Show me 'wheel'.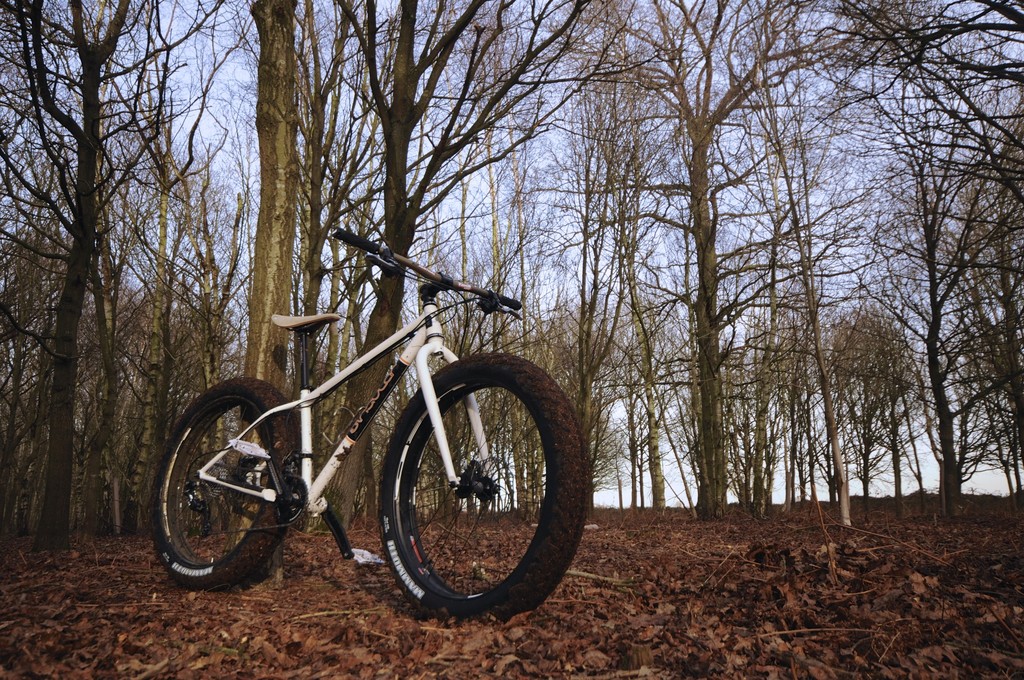
'wheel' is here: (372, 358, 563, 617).
